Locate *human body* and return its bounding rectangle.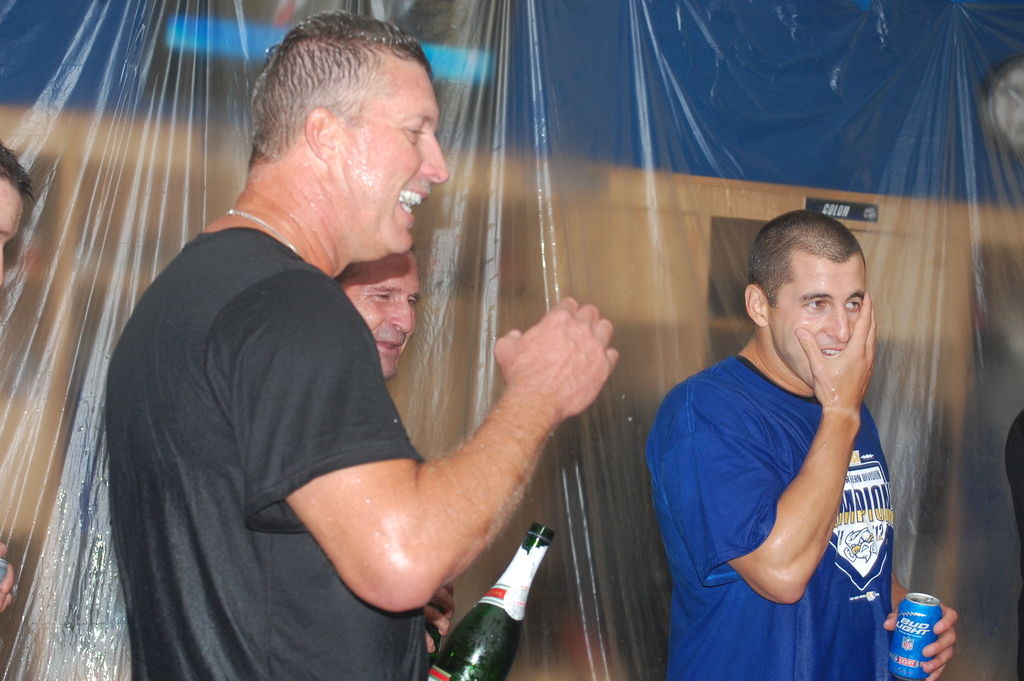
box(104, 212, 617, 680).
